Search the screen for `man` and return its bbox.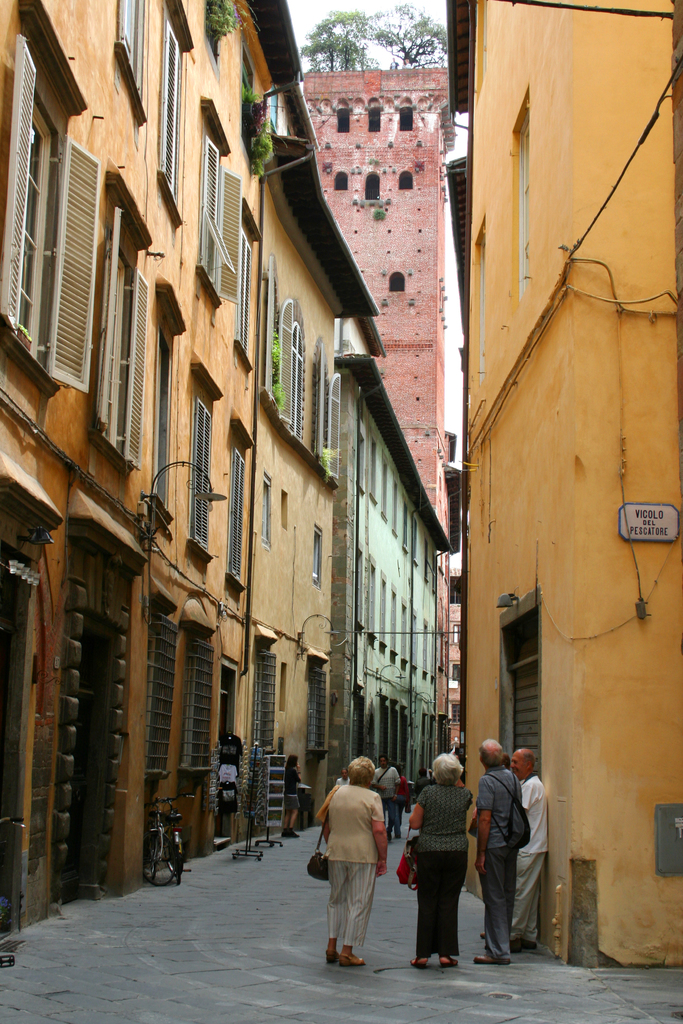
Found: BBox(470, 734, 530, 966).
